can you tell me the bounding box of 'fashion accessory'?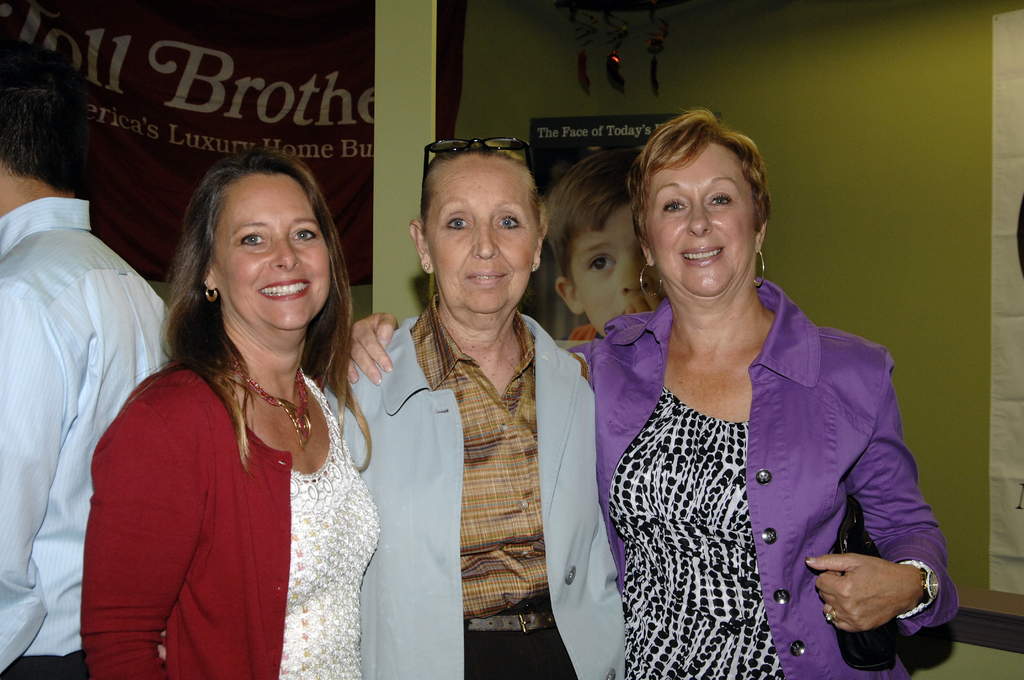
[232,356,316,450].
